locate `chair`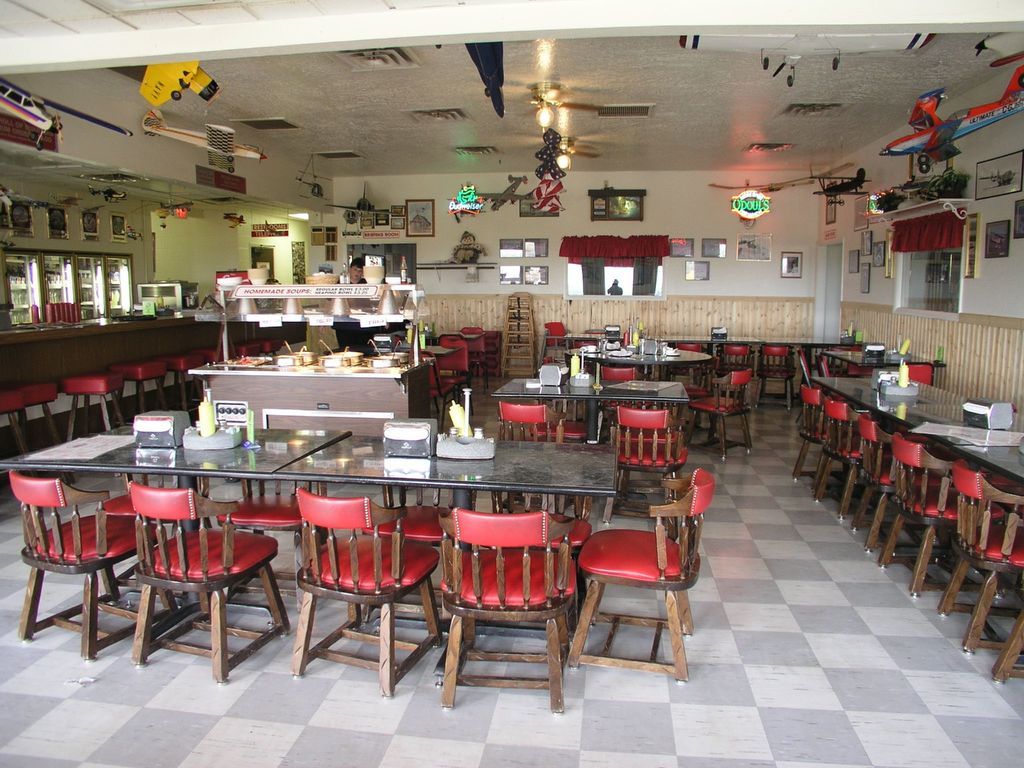
box=[687, 372, 752, 461]
